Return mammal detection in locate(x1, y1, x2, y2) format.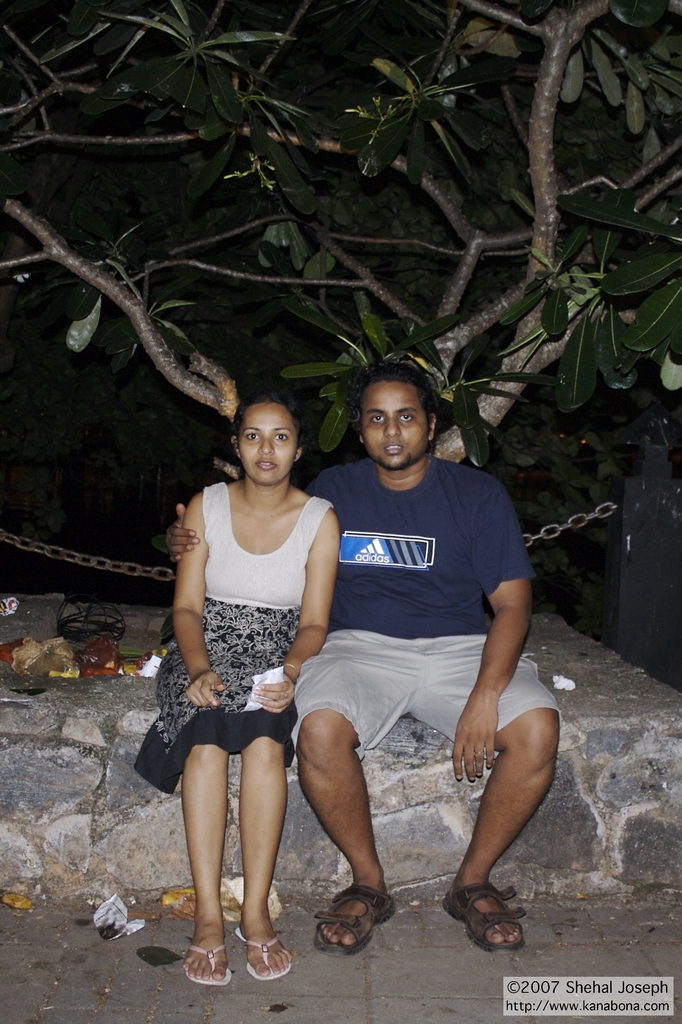
locate(163, 361, 566, 957).
